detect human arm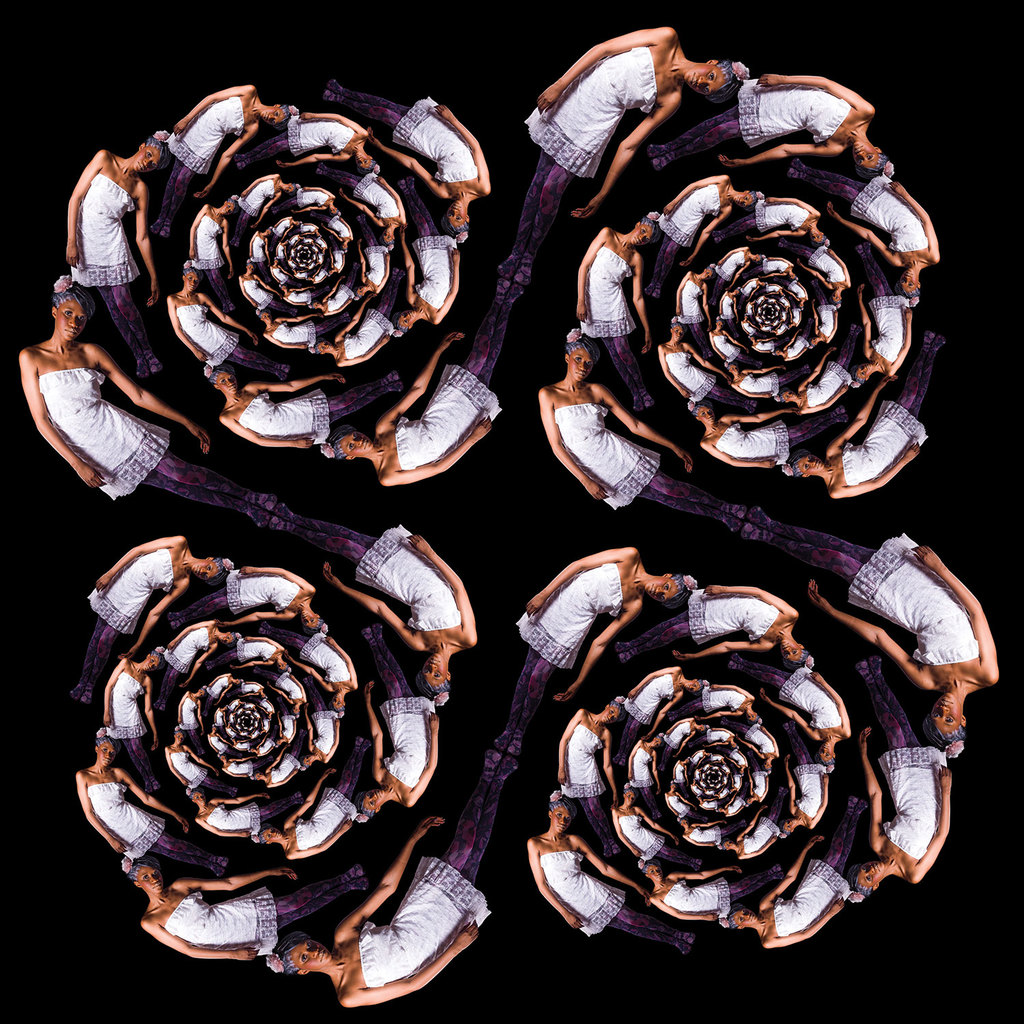
BBox(524, 547, 634, 619)
